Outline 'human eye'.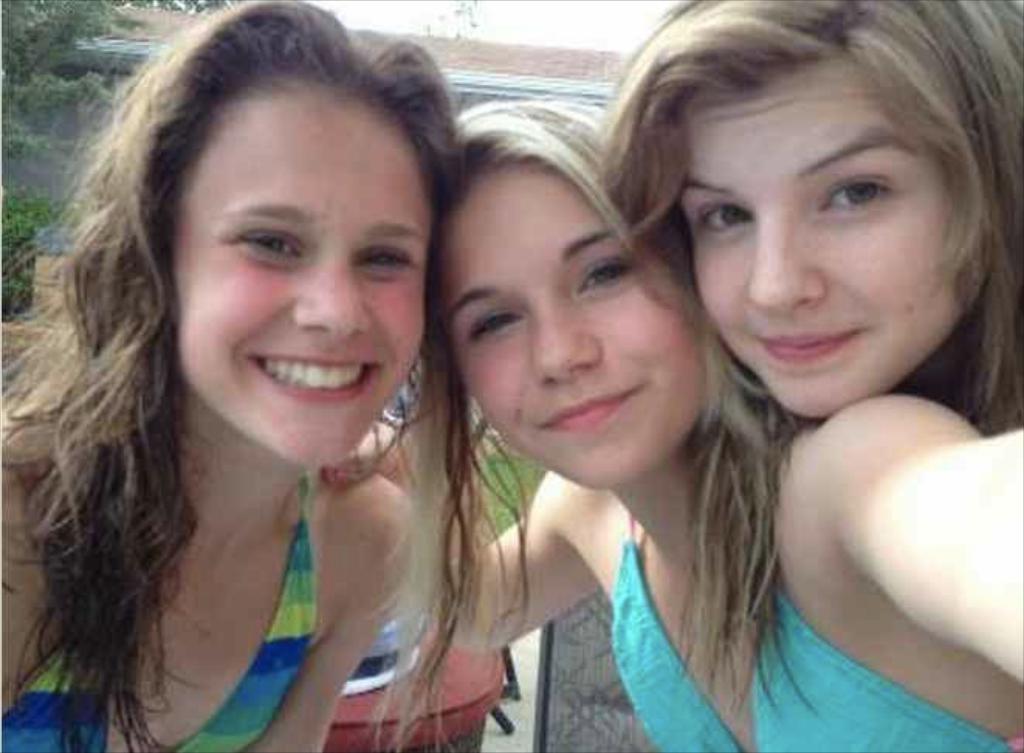
Outline: [818,174,897,220].
